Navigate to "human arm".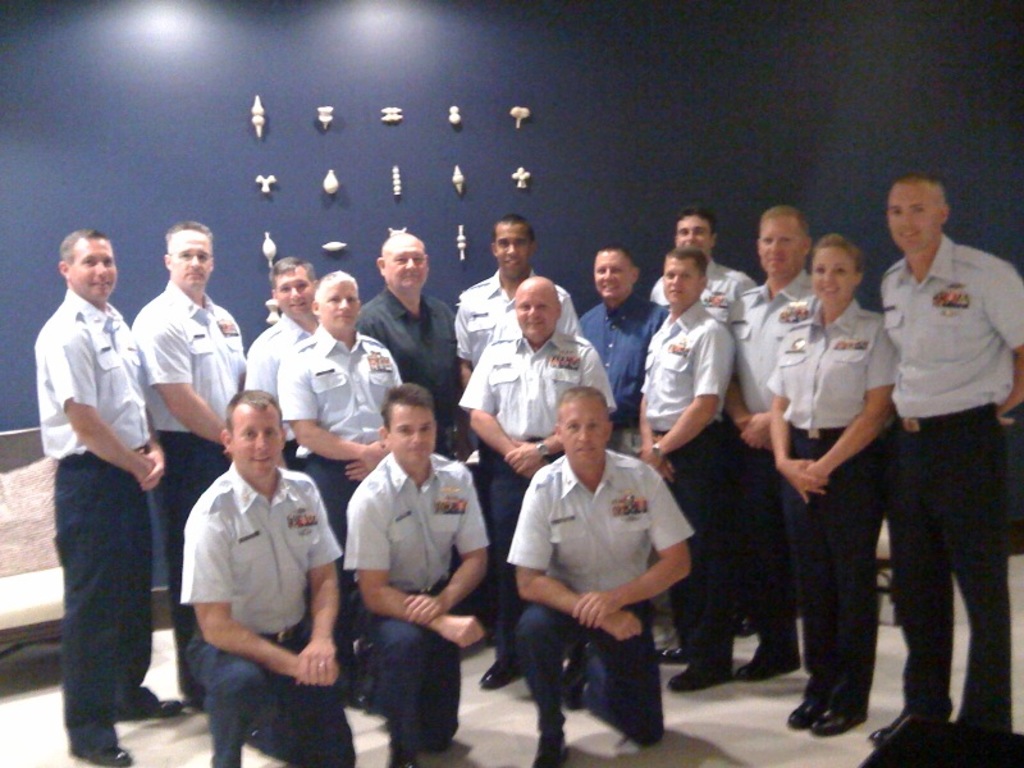
Navigation target: [x1=356, y1=483, x2=483, y2=645].
